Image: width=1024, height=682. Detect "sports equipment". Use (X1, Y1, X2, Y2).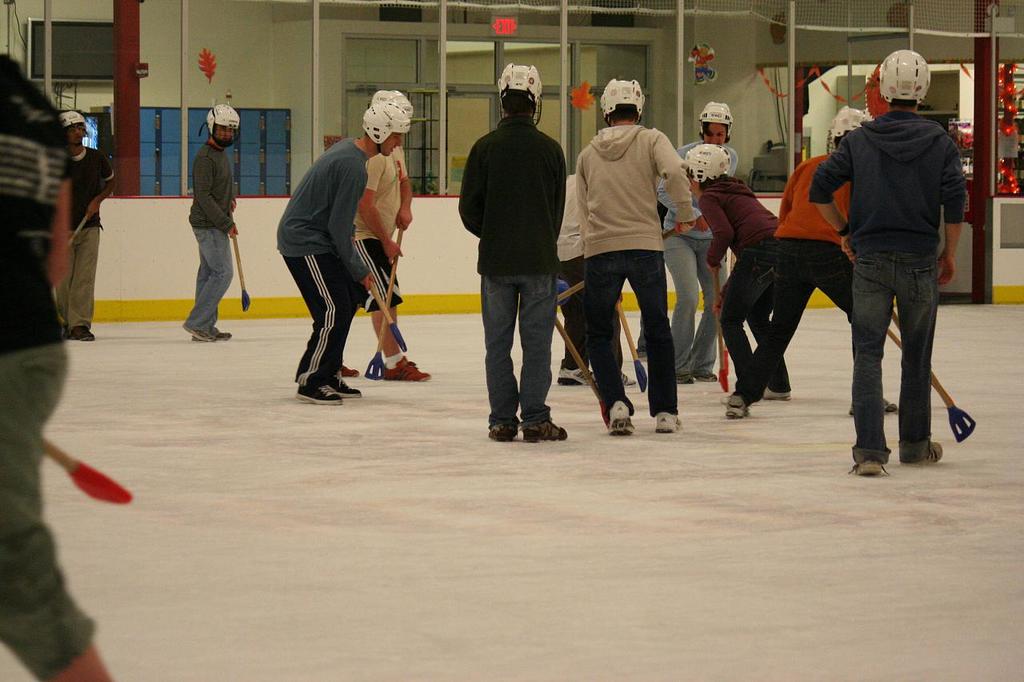
(498, 62, 544, 123).
